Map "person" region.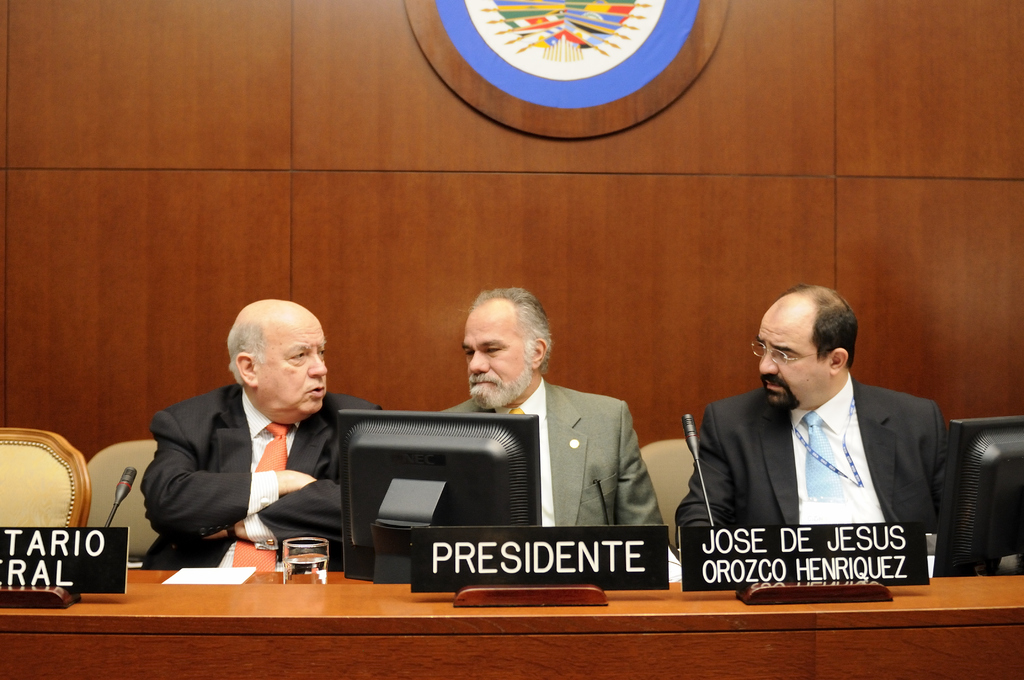
Mapped to <bbox>673, 282, 950, 577</bbox>.
